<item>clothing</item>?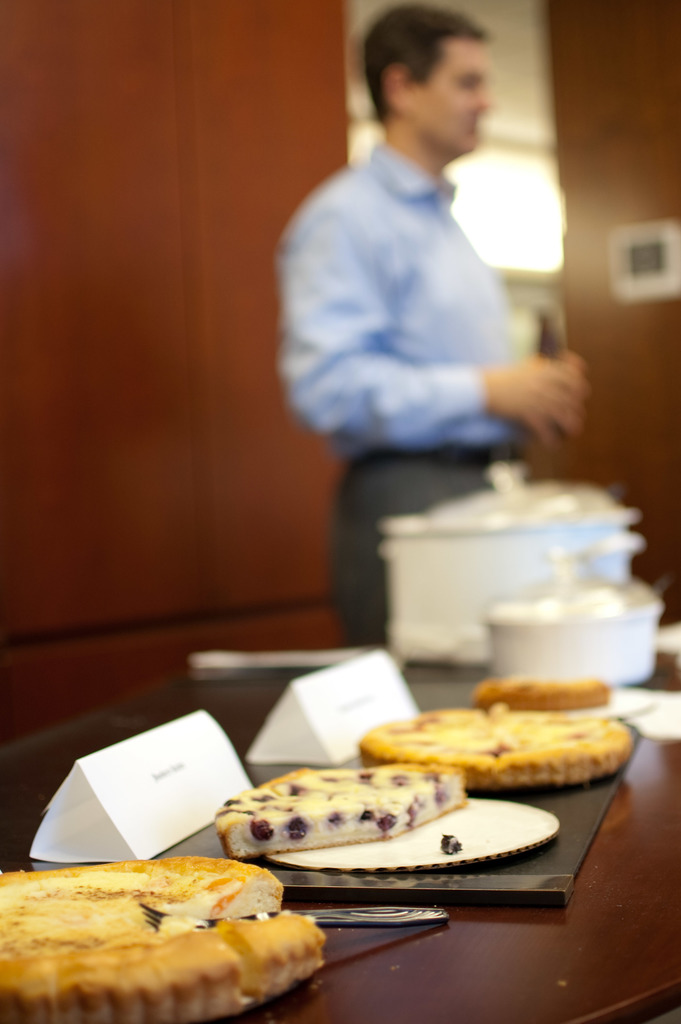
region(266, 134, 507, 630)
